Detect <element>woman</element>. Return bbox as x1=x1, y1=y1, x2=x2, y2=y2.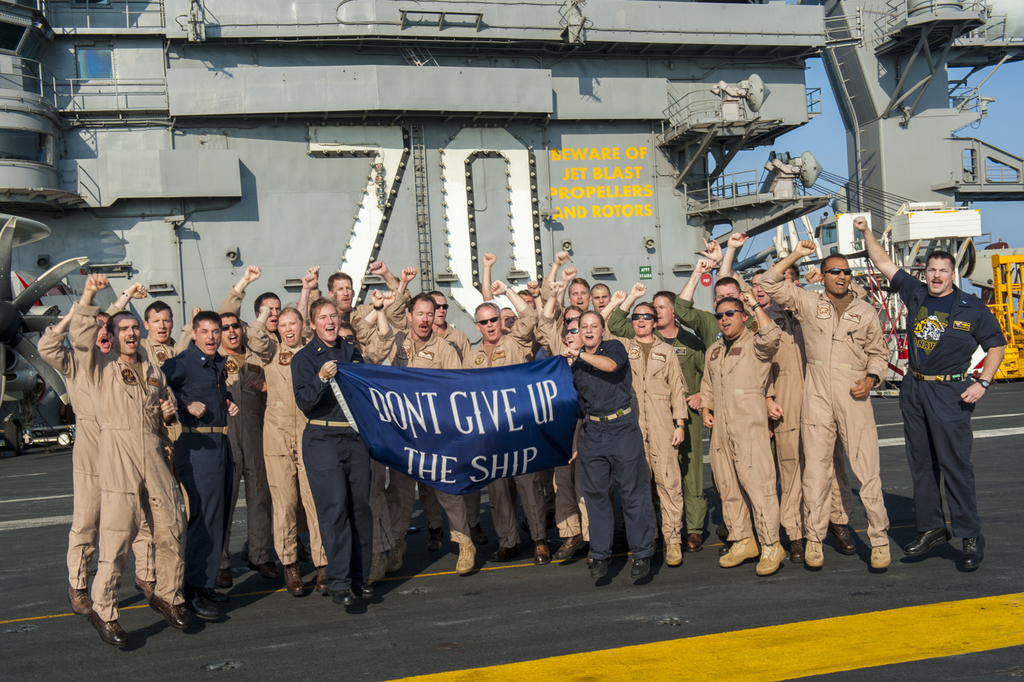
x1=289, y1=297, x2=384, y2=611.
